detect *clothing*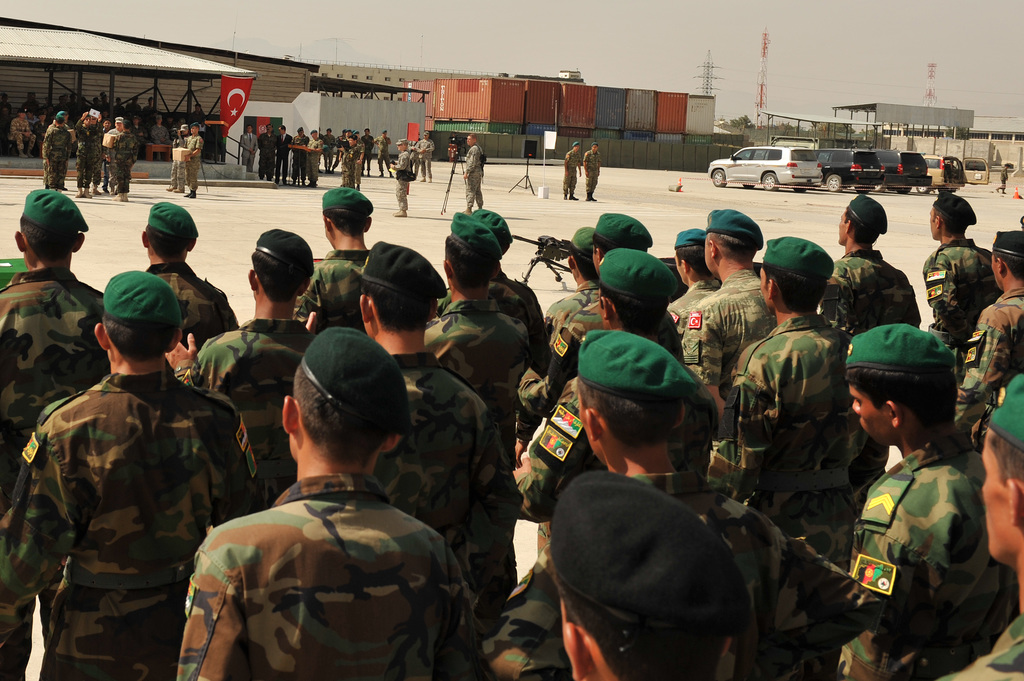
104 122 141 192
